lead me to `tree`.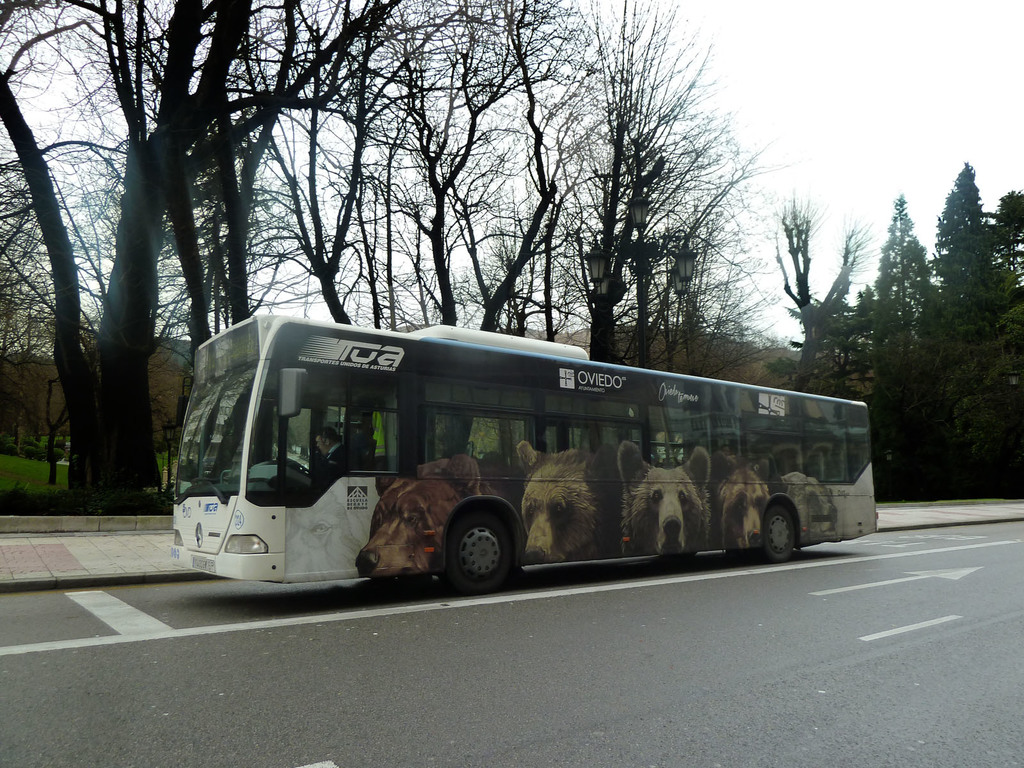
Lead to detection(768, 191, 877, 388).
